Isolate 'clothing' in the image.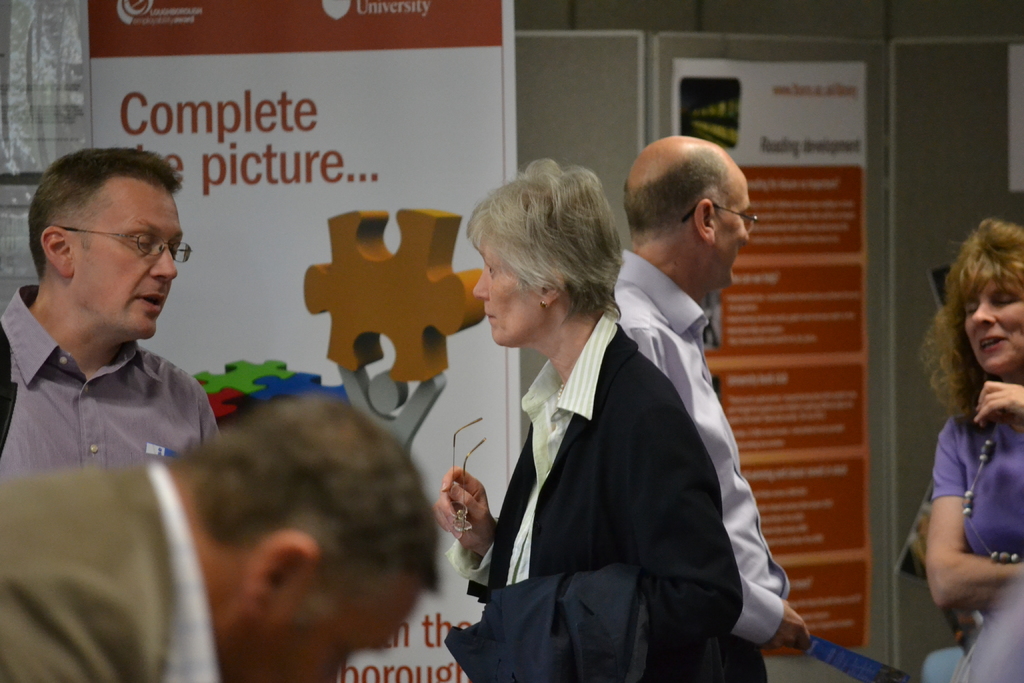
Isolated region: x1=434 y1=317 x2=746 y2=682.
